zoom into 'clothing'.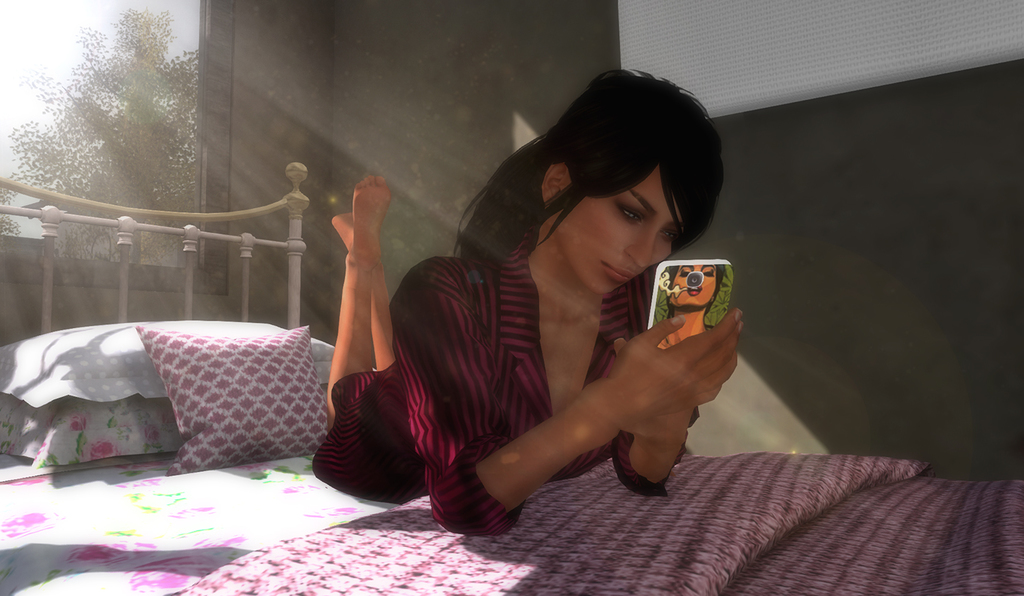
Zoom target: <box>309,219,699,535</box>.
